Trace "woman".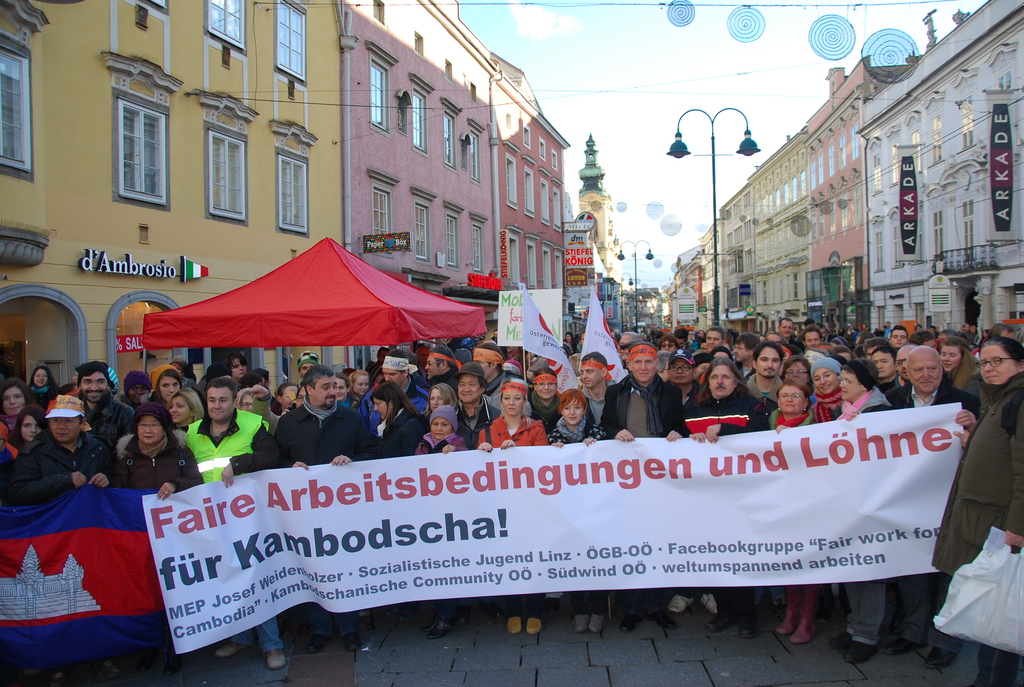
Traced to (x1=828, y1=356, x2=895, y2=664).
